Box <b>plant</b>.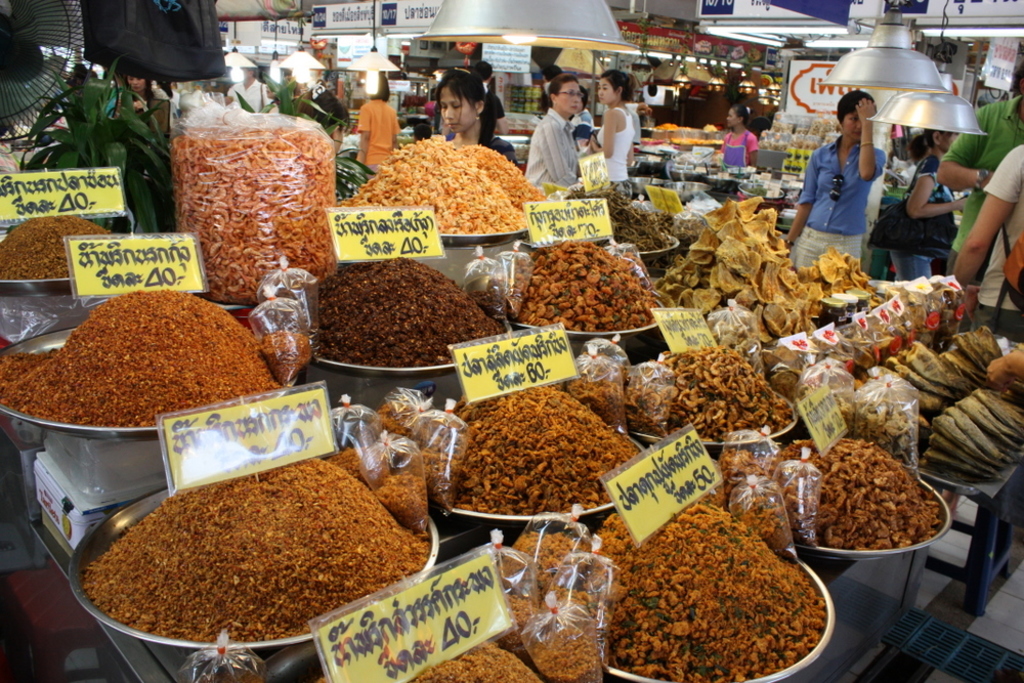
[x1=224, y1=68, x2=362, y2=197].
